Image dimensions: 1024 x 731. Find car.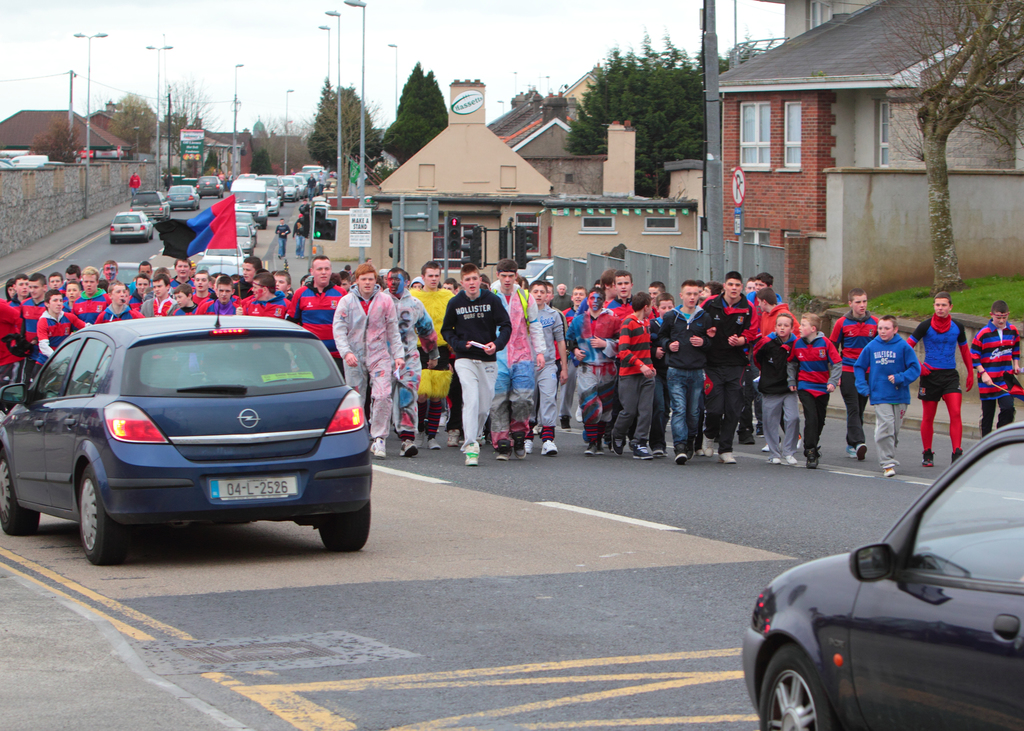
select_region(198, 247, 243, 263).
